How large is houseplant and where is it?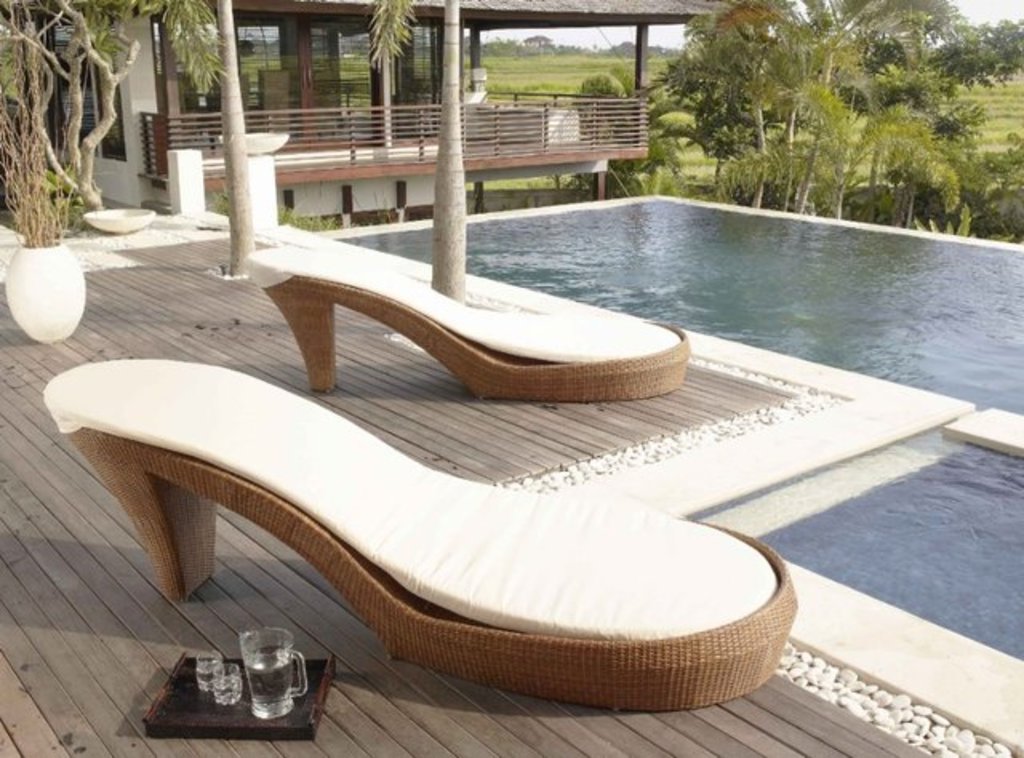
Bounding box: <box>0,0,88,347</box>.
